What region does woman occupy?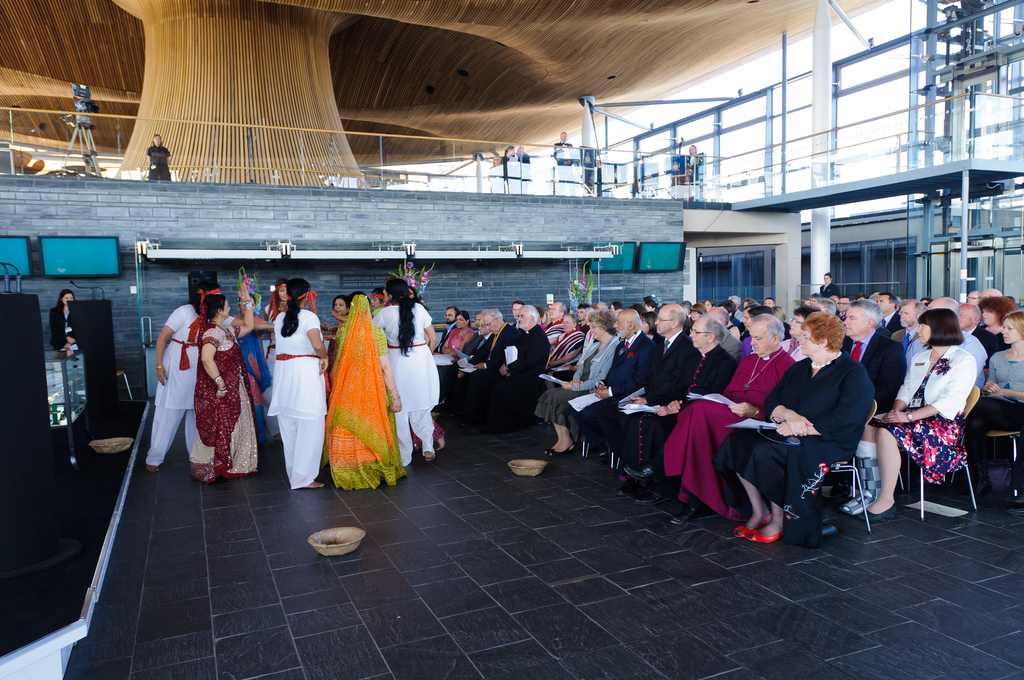
Rect(490, 154, 505, 194).
